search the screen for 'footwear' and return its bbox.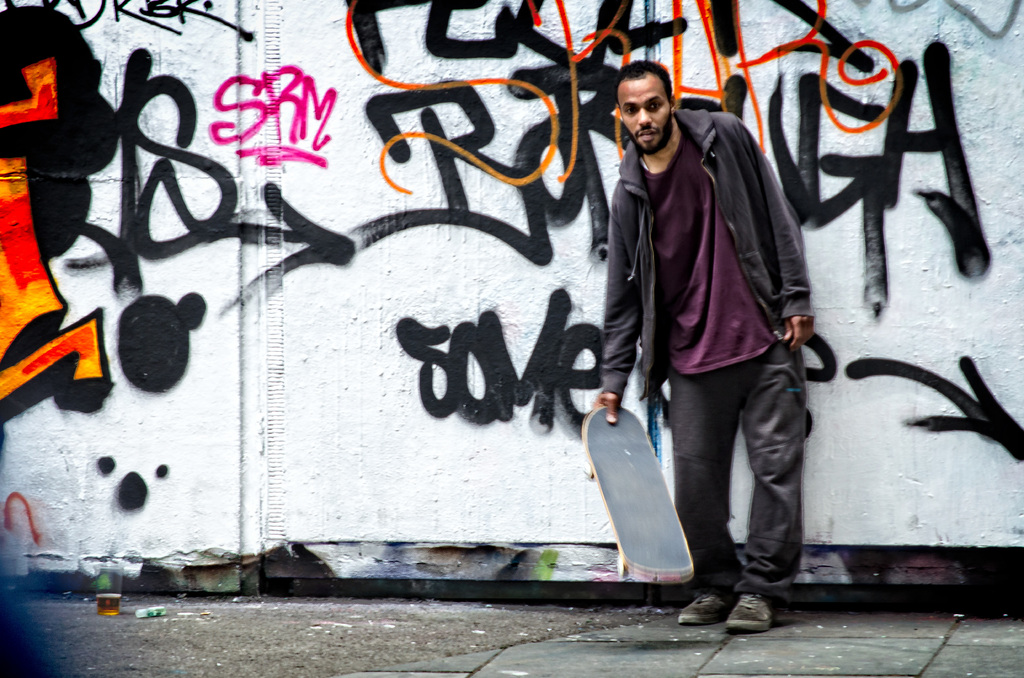
Found: <box>676,592,735,627</box>.
